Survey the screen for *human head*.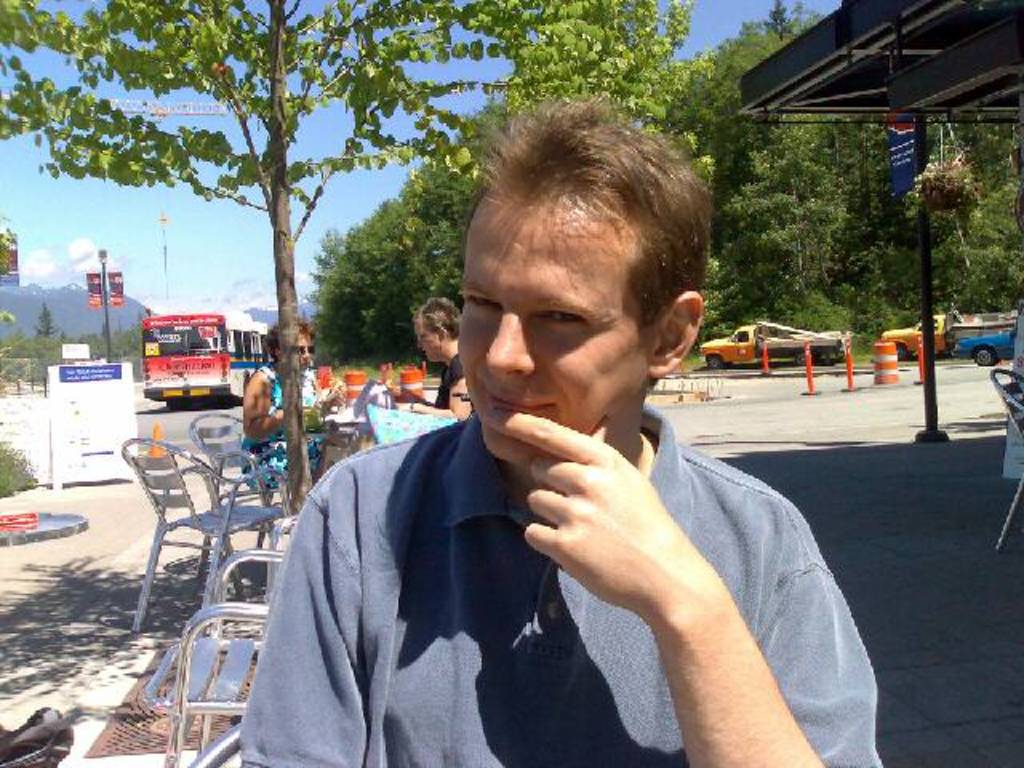
Survey found: left=454, top=101, right=714, bottom=448.
